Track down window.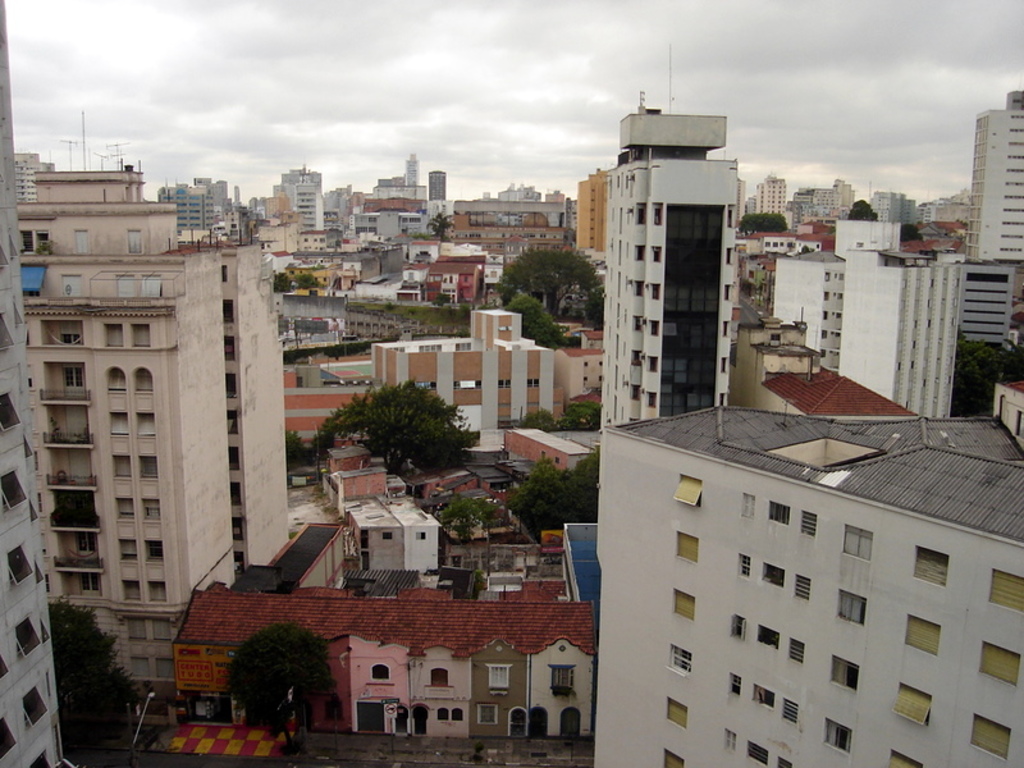
Tracked to select_region(627, 384, 637, 399).
